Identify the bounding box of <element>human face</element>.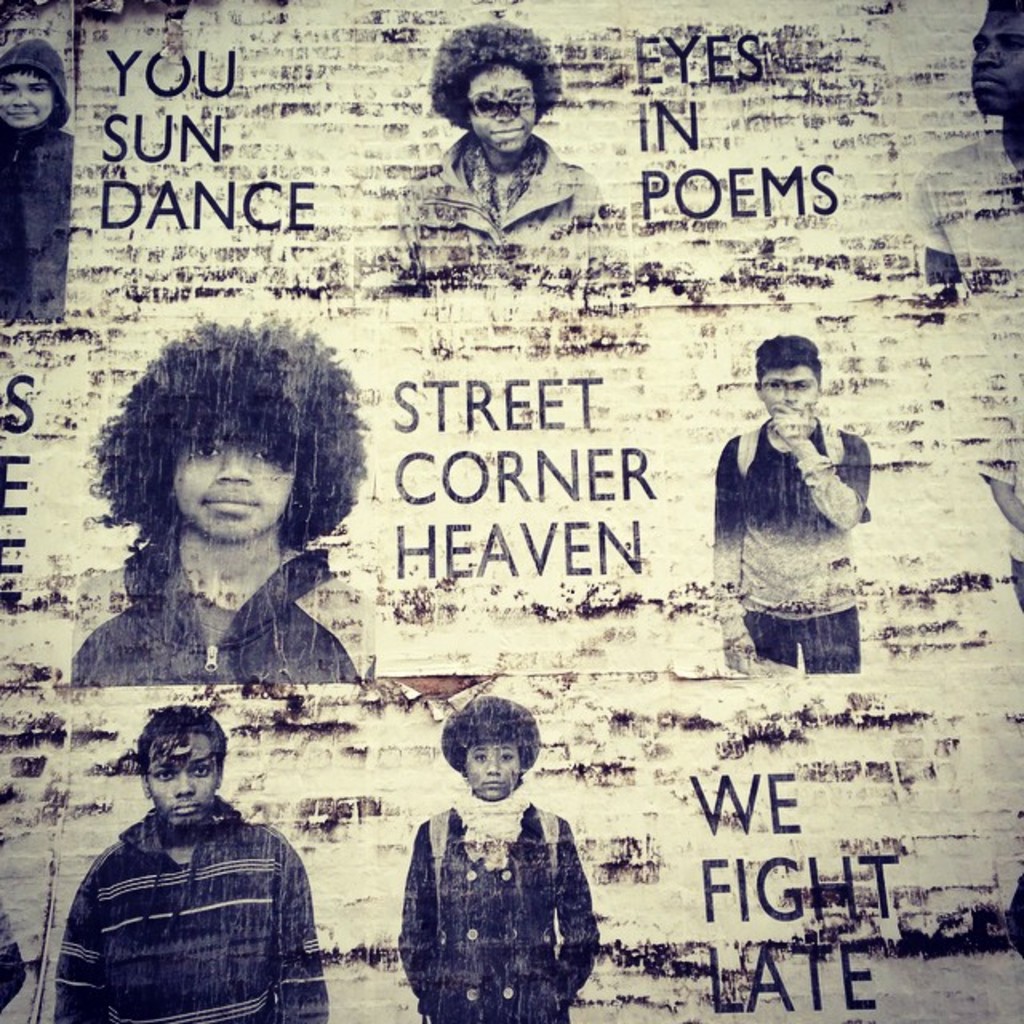
pyautogui.locateOnScreen(2, 74, 51, 128).
